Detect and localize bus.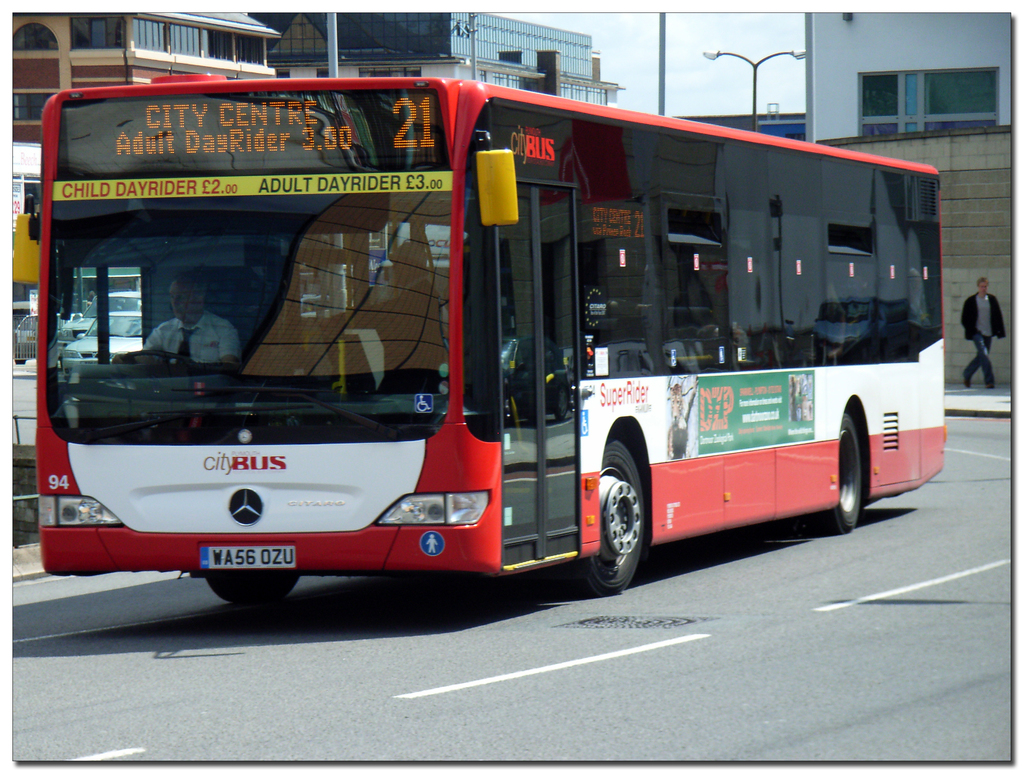
Localized at rect(8, 70, 951, 611).
